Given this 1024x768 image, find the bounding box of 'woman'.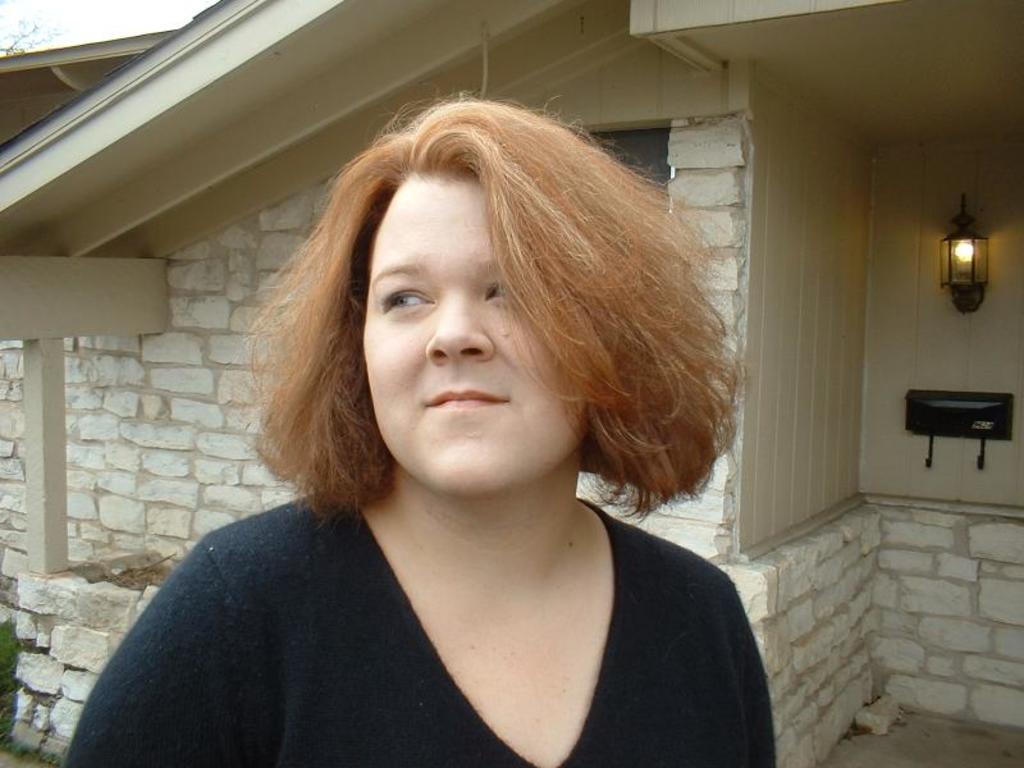
109:90:794:767.
